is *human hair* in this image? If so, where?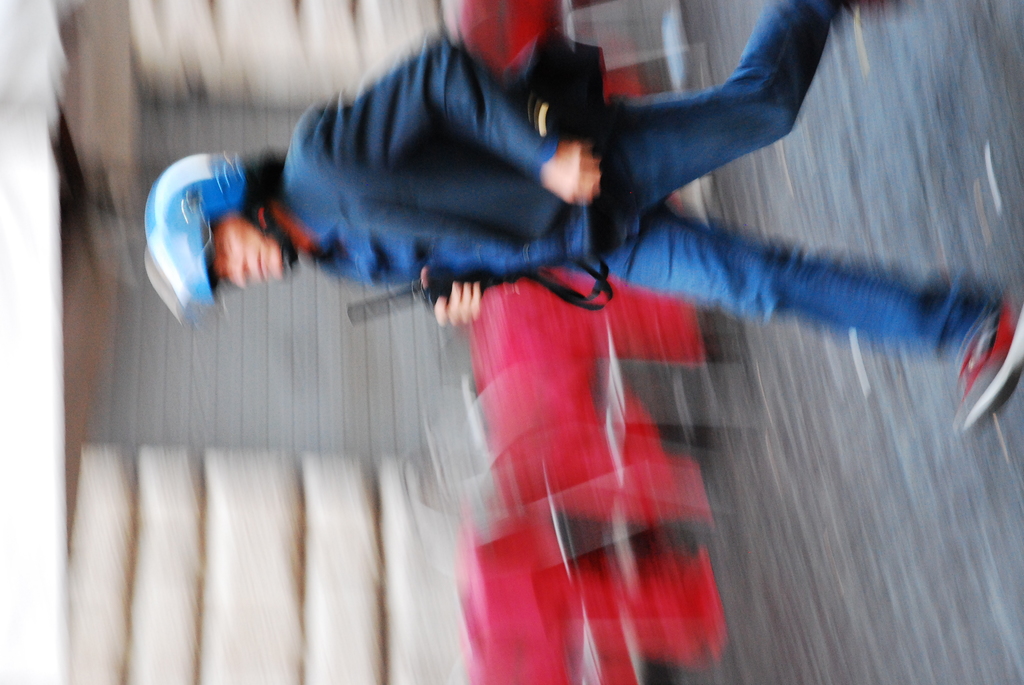
Yes, at box=[239, 148, 290, 207].
